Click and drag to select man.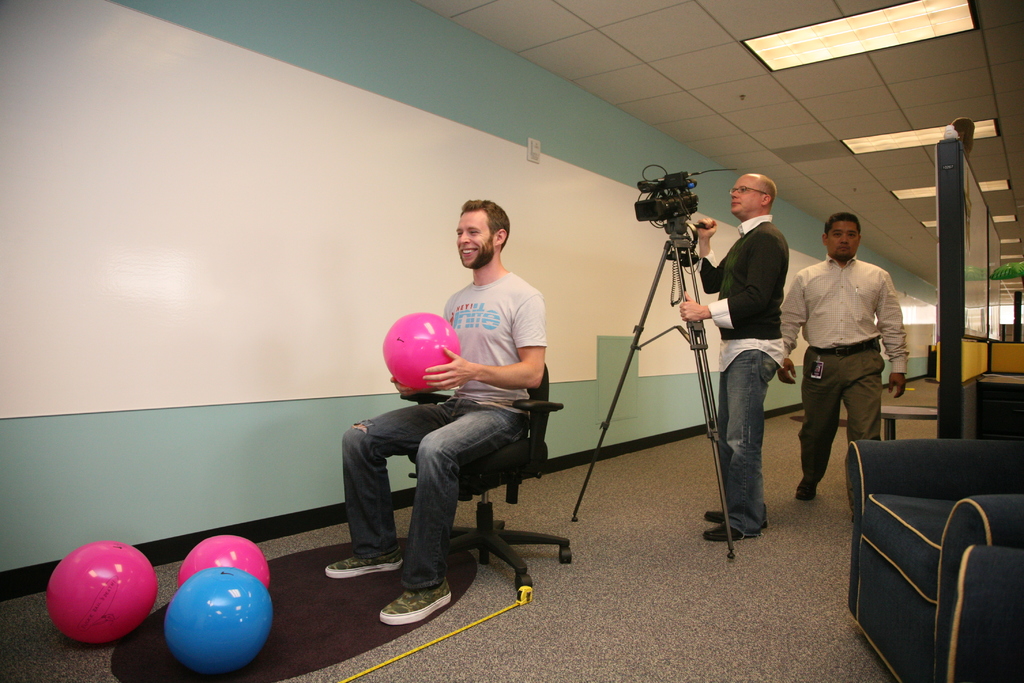
Selection: pyautogui.locateOnScreen(671, 167, 800, 545).
